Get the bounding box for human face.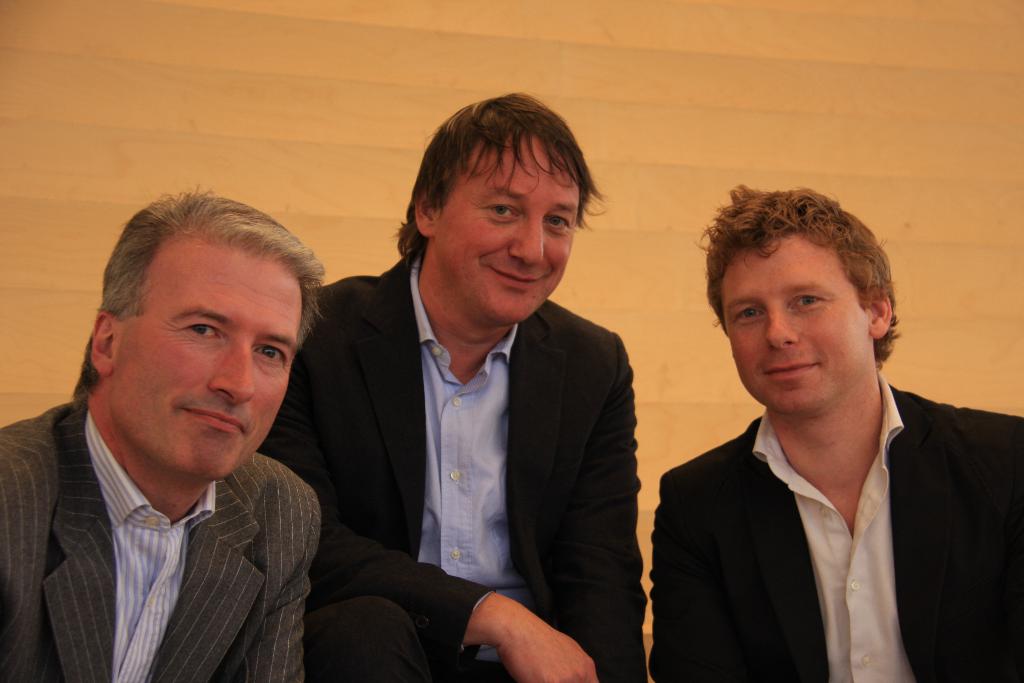
BBox(113, 263, 304, 481).
